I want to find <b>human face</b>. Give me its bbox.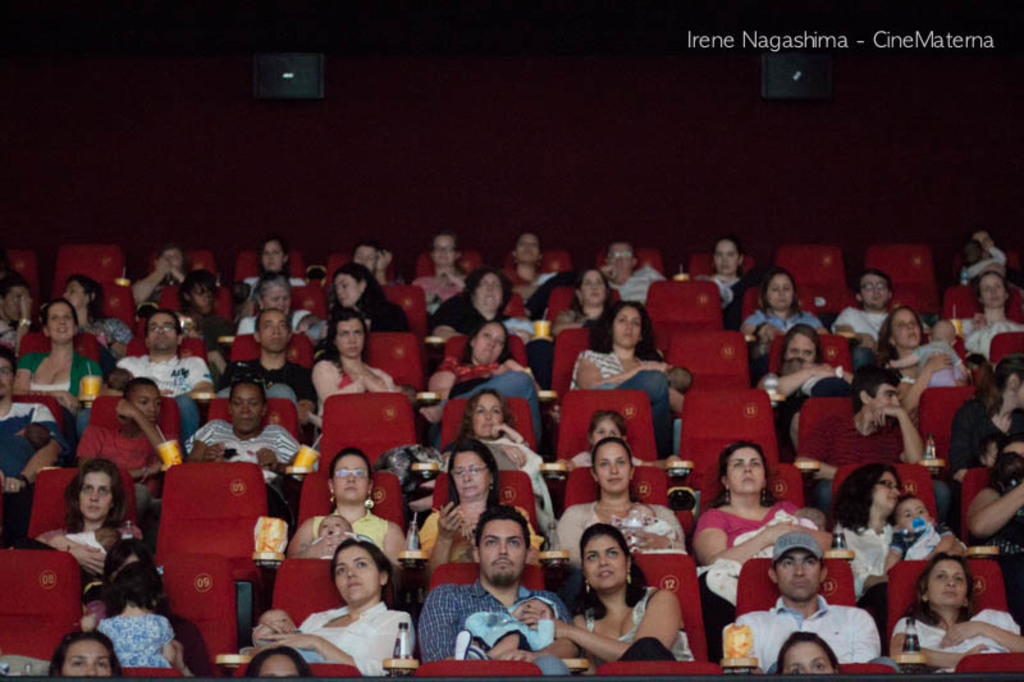
left=717, top=241, right=737, bottom=275.
